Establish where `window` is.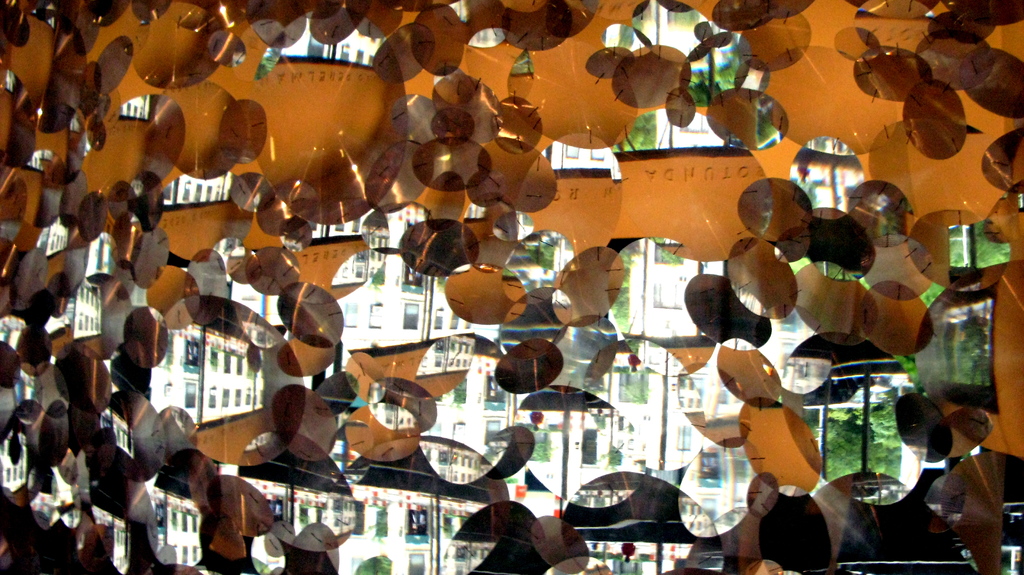
Established at 200, 350, 257, 416.
